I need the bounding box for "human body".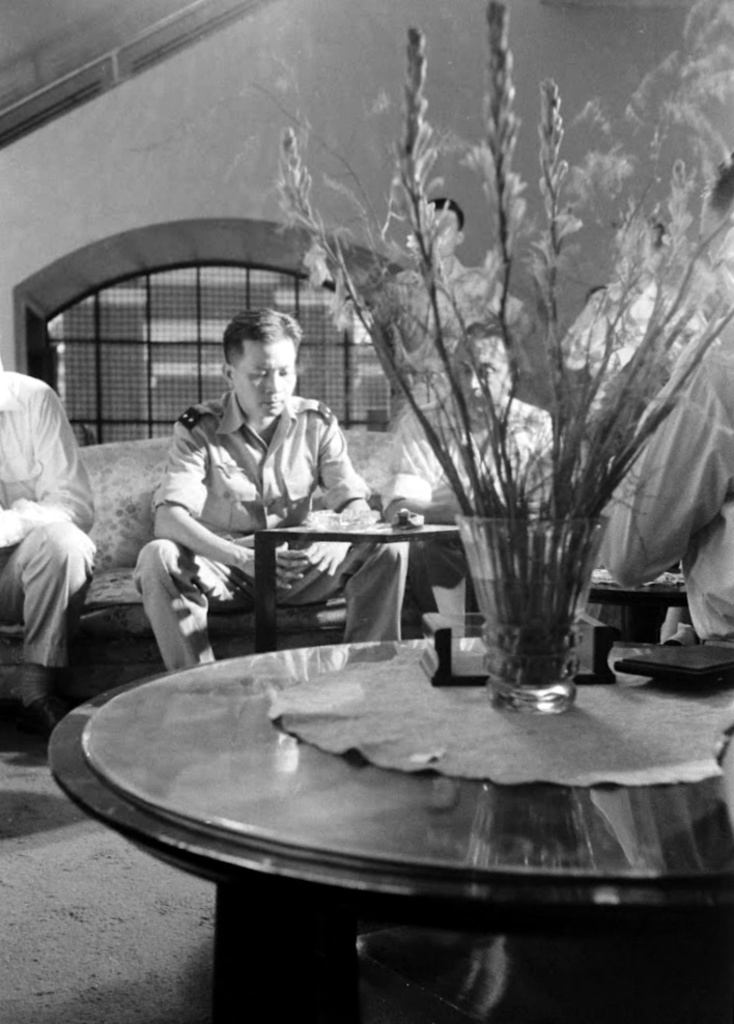
Here it is: {"x1": 384, "y1": 393, "x2": 565, "y2": 630}.
